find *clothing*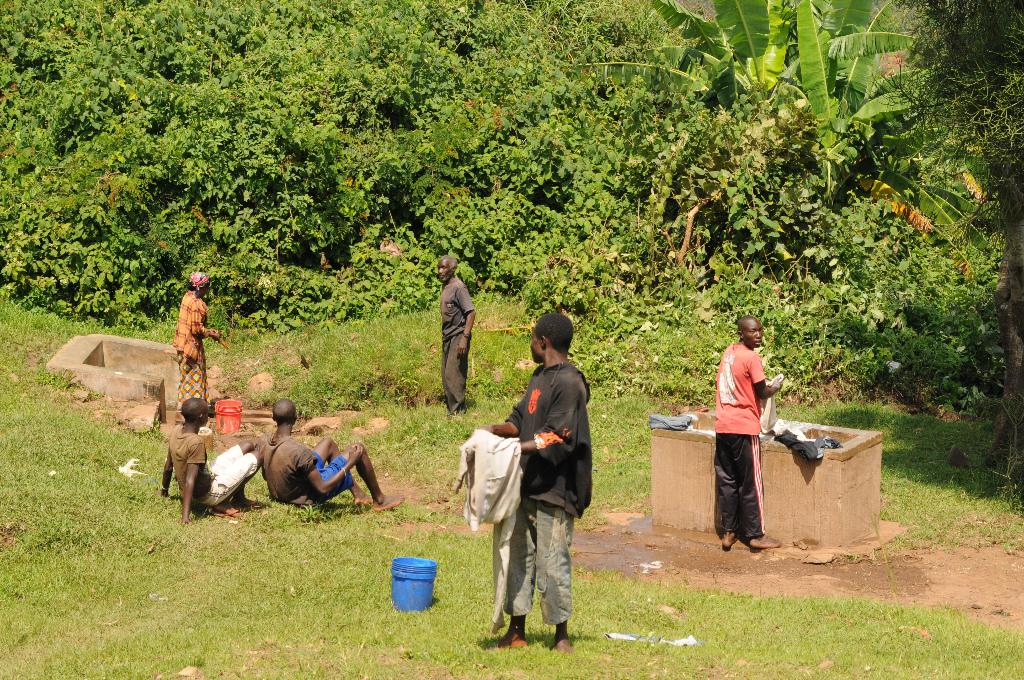
[440,271,483,412]
